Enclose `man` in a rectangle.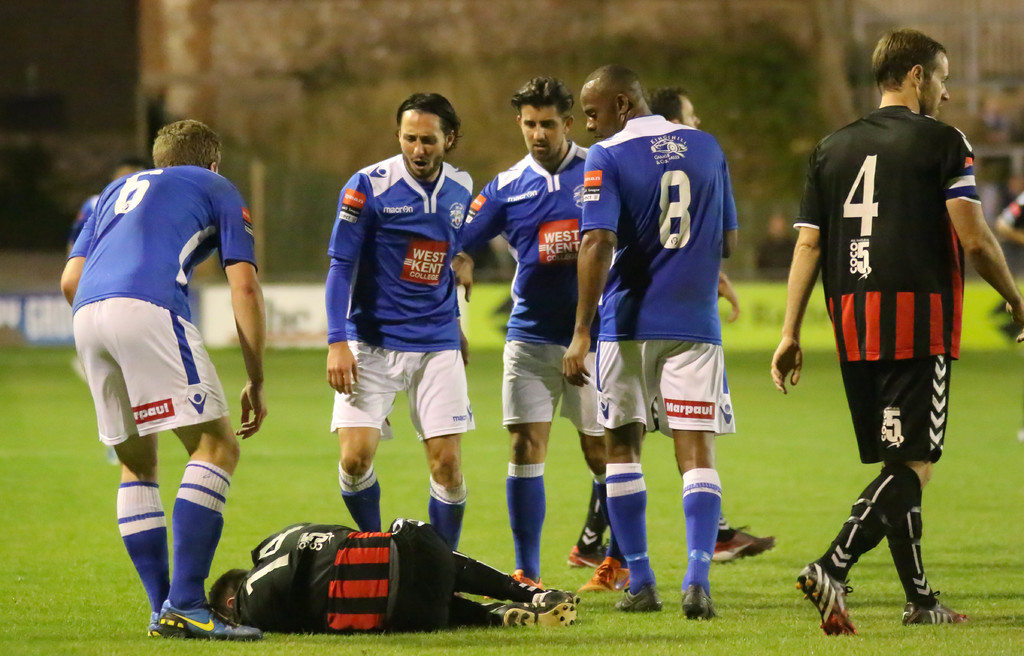
206:518:575:627.
